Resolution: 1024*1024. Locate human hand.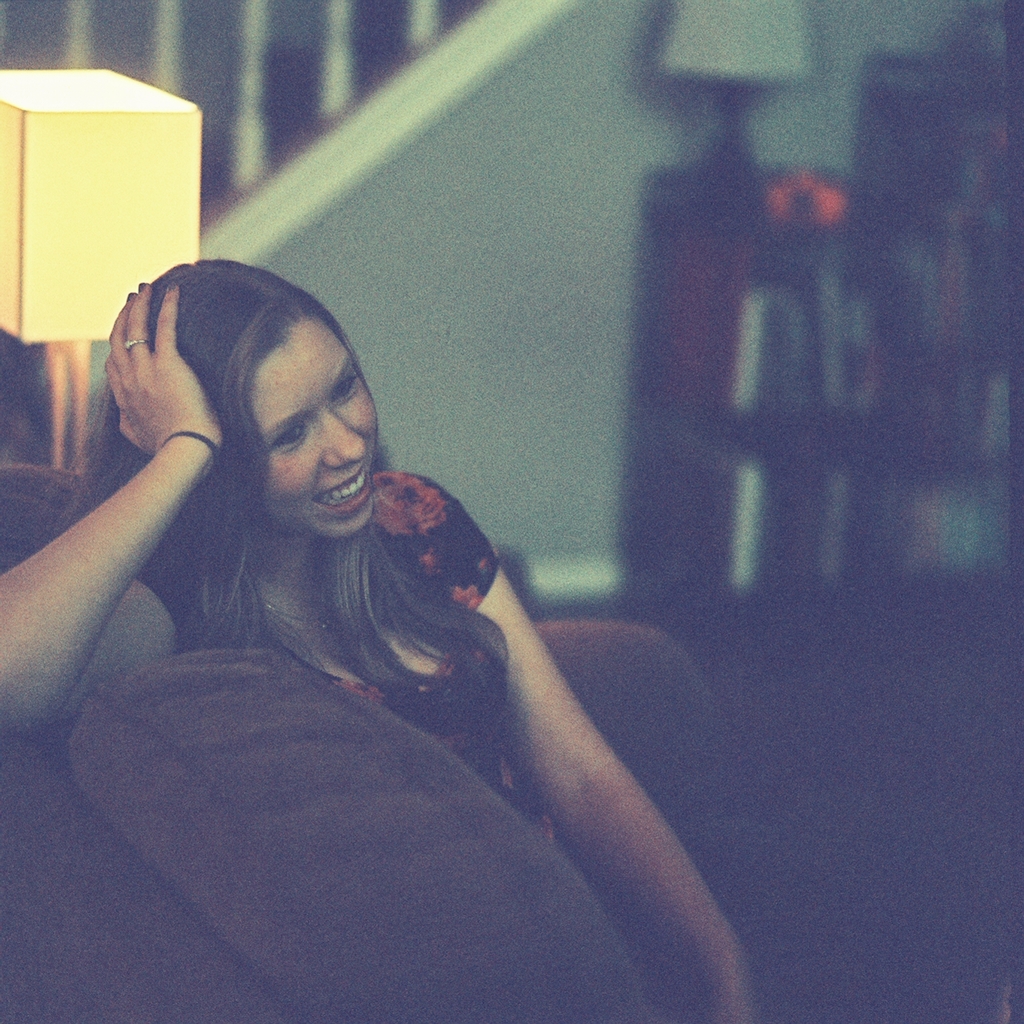
[84, 301, 200, 447].
